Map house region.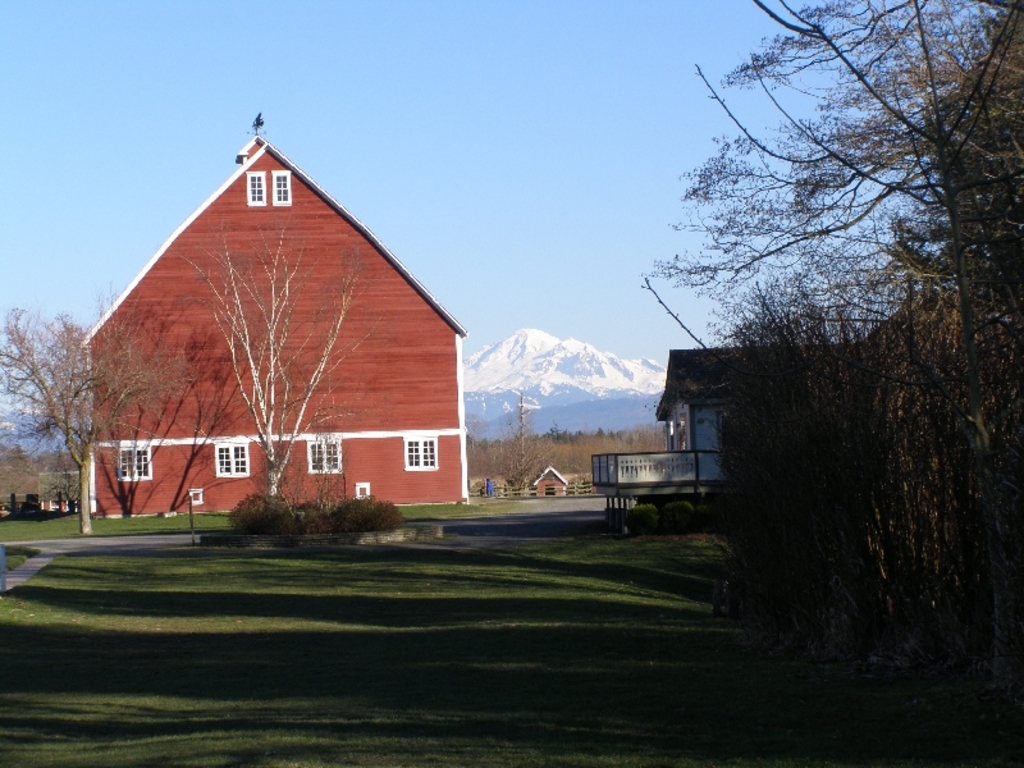
Mapped to x1=74 y1=110 x2=470 y2=520.
